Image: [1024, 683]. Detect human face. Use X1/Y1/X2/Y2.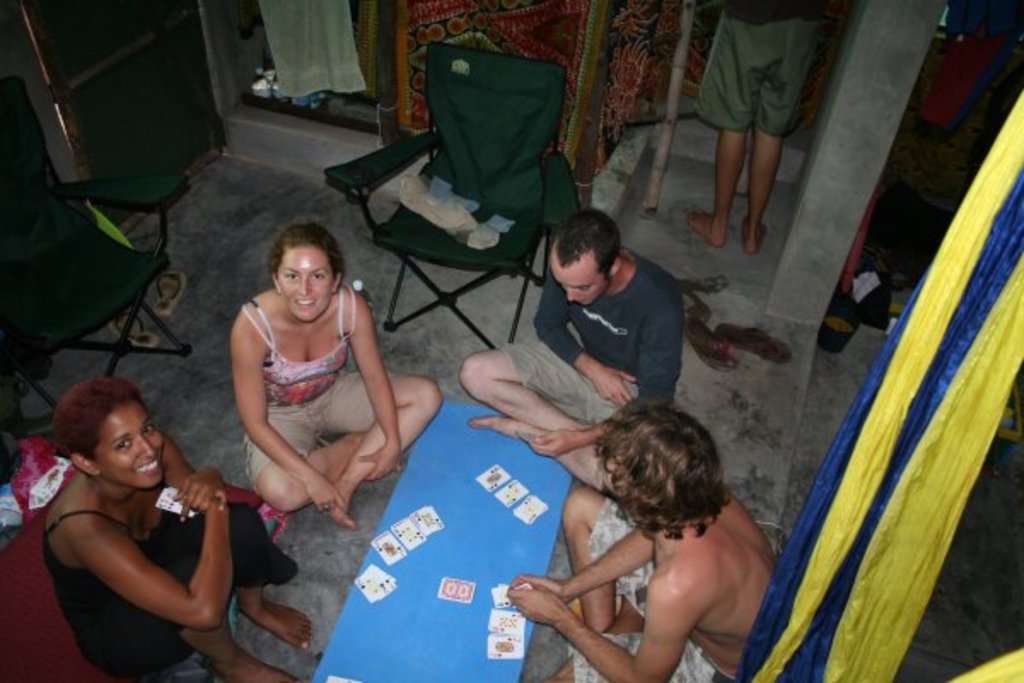
271/246/335/324.
